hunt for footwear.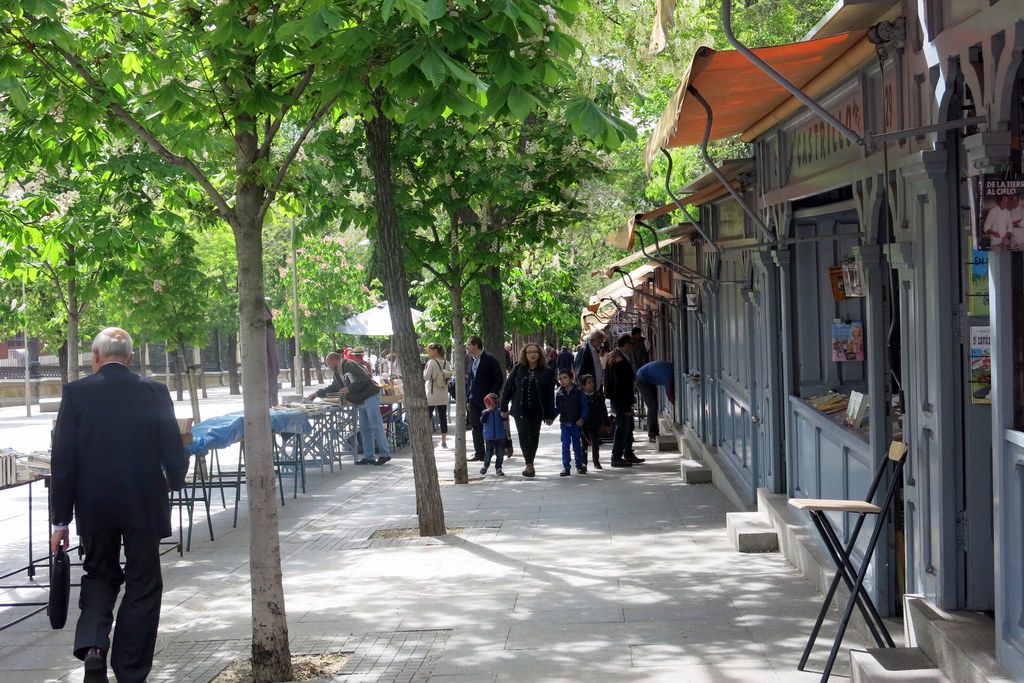
Hunted down at (495, 465, 506, 477).
